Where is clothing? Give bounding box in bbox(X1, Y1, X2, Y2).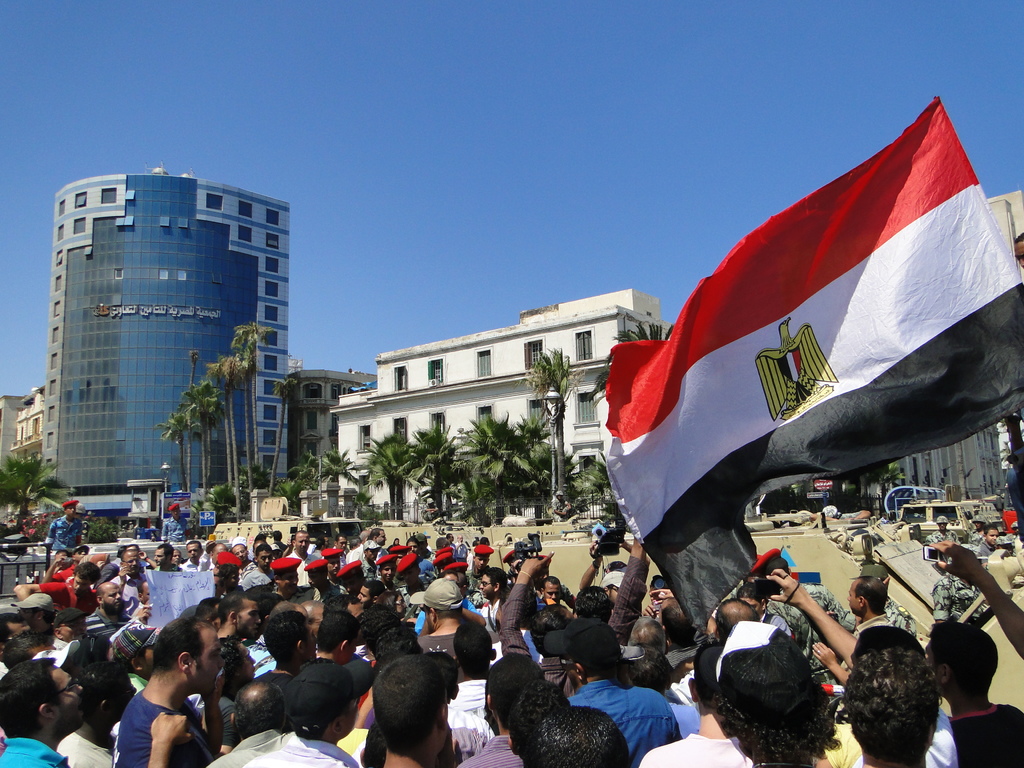
bbox(342, 539, 385, 570).
